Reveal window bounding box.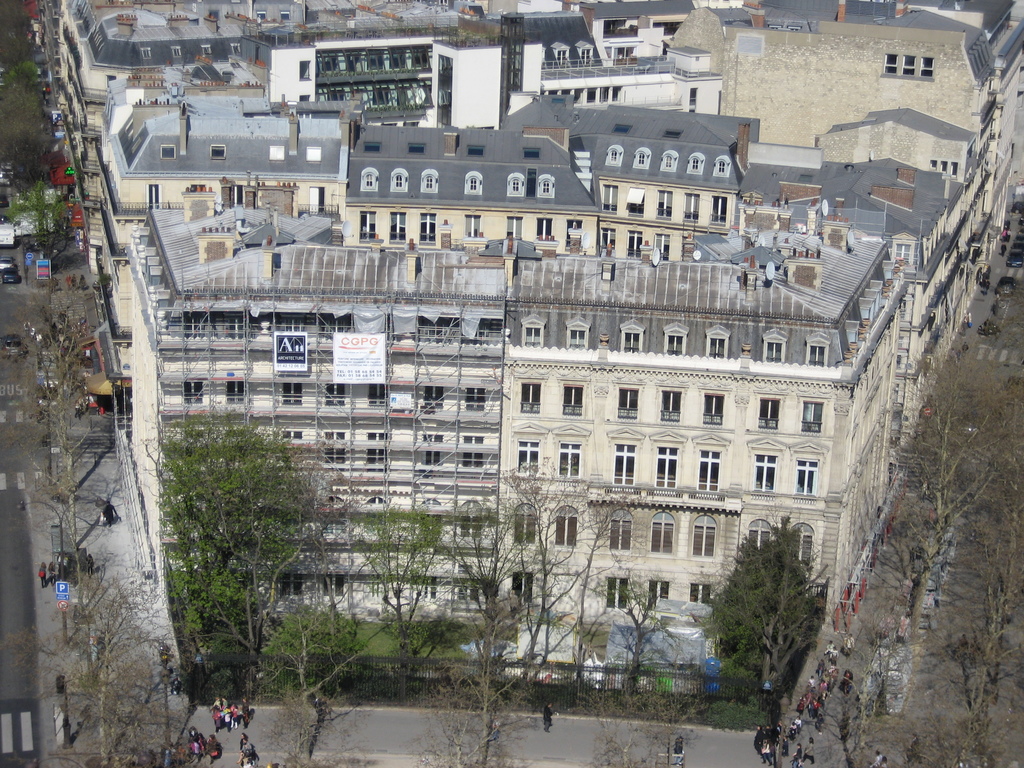
Revealed: BBox(225, 381, 248, 403).
